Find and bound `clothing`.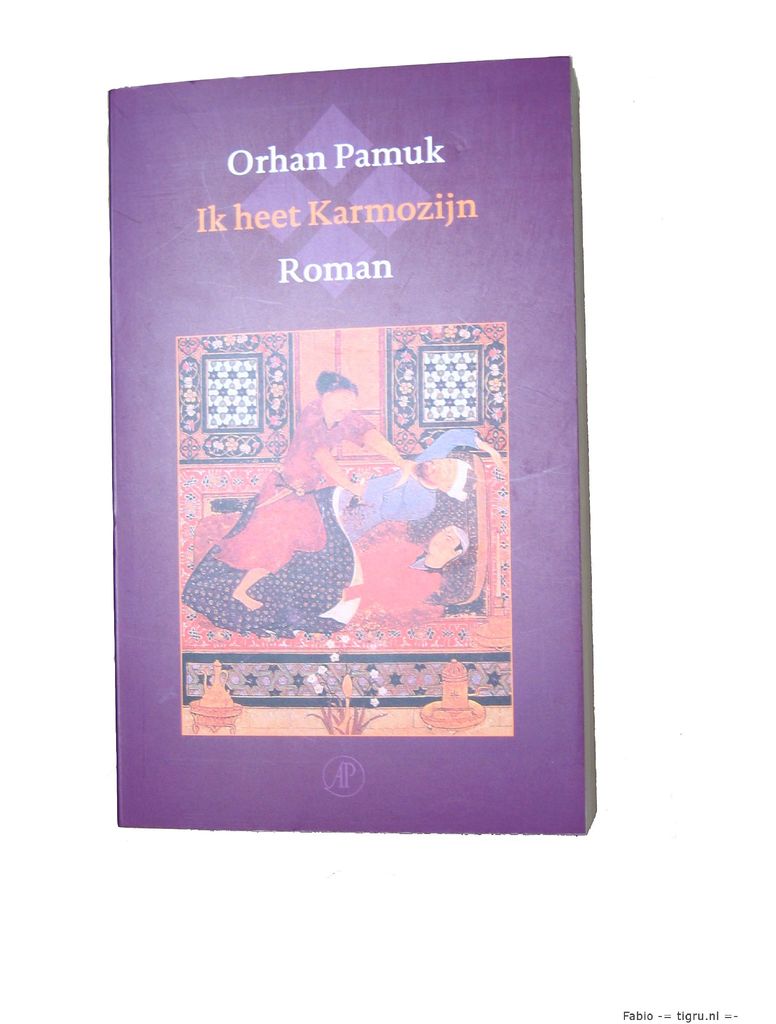
Bound: [338,429,475,534].
